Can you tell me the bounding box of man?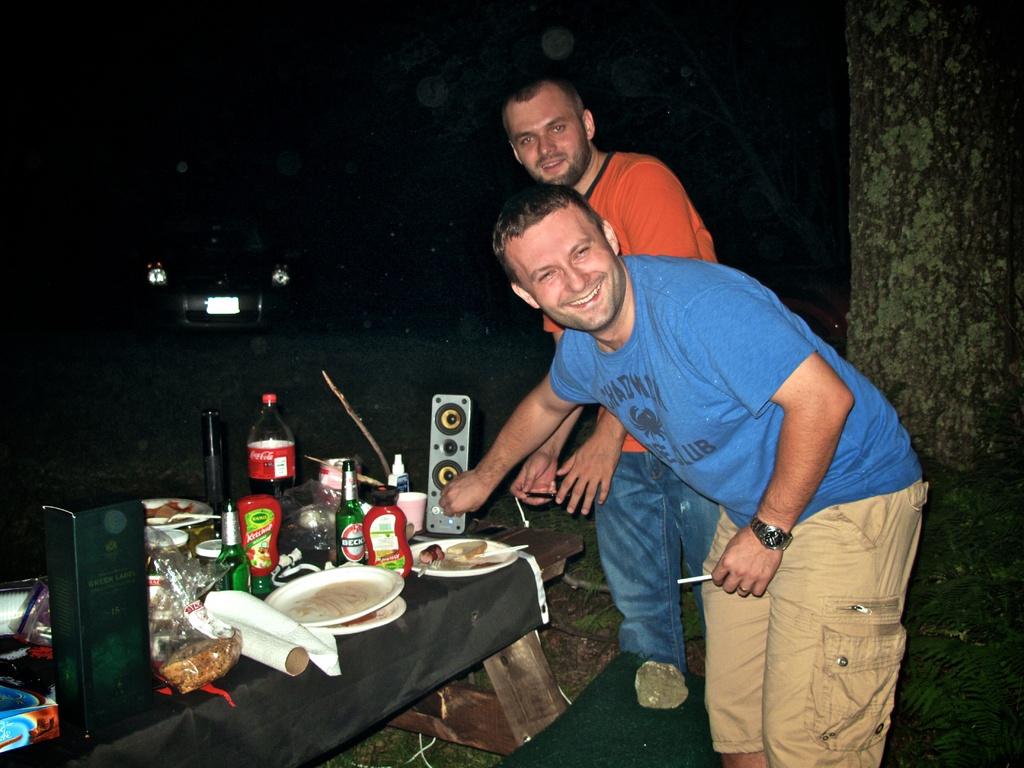
(left=497, top=77, right=721, bottom=709).
